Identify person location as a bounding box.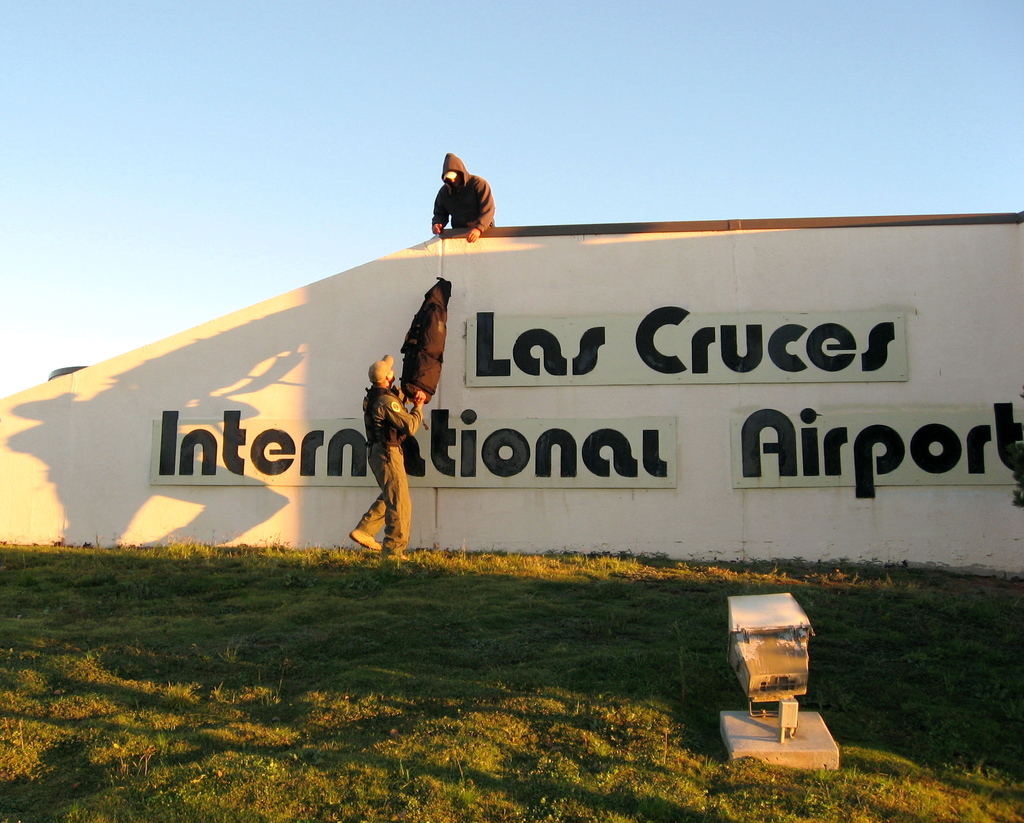
bbox(348, 354, 427, 568).
